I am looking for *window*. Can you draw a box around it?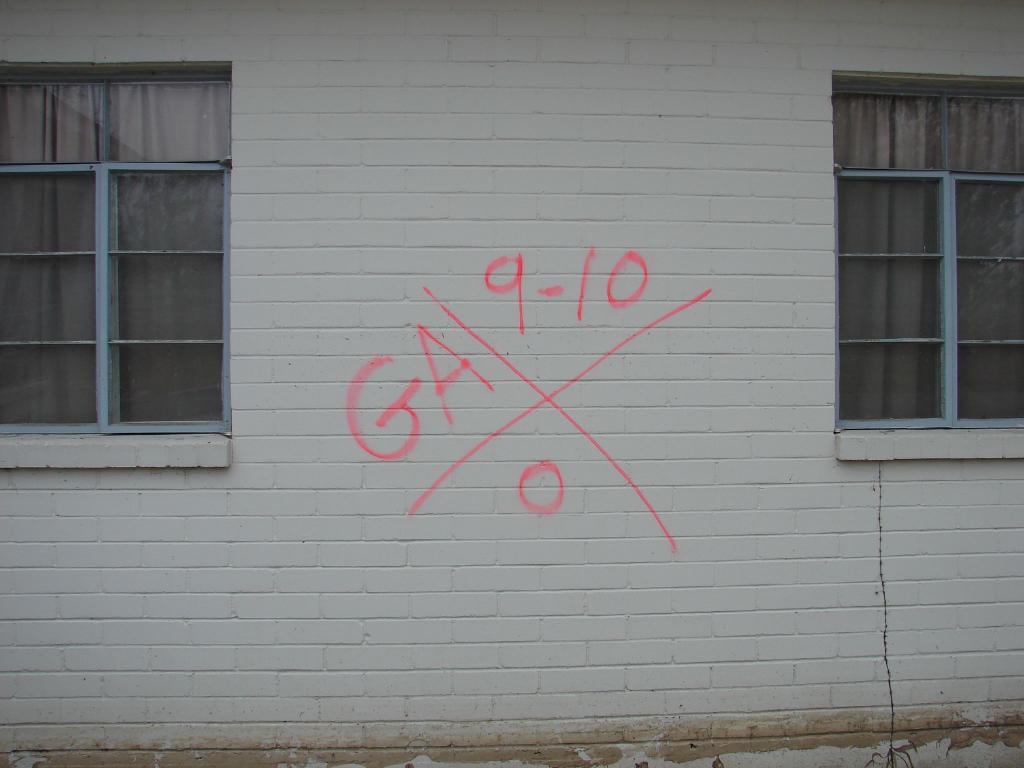
Sure, the bounding box is 14, 39, 244, 471.
